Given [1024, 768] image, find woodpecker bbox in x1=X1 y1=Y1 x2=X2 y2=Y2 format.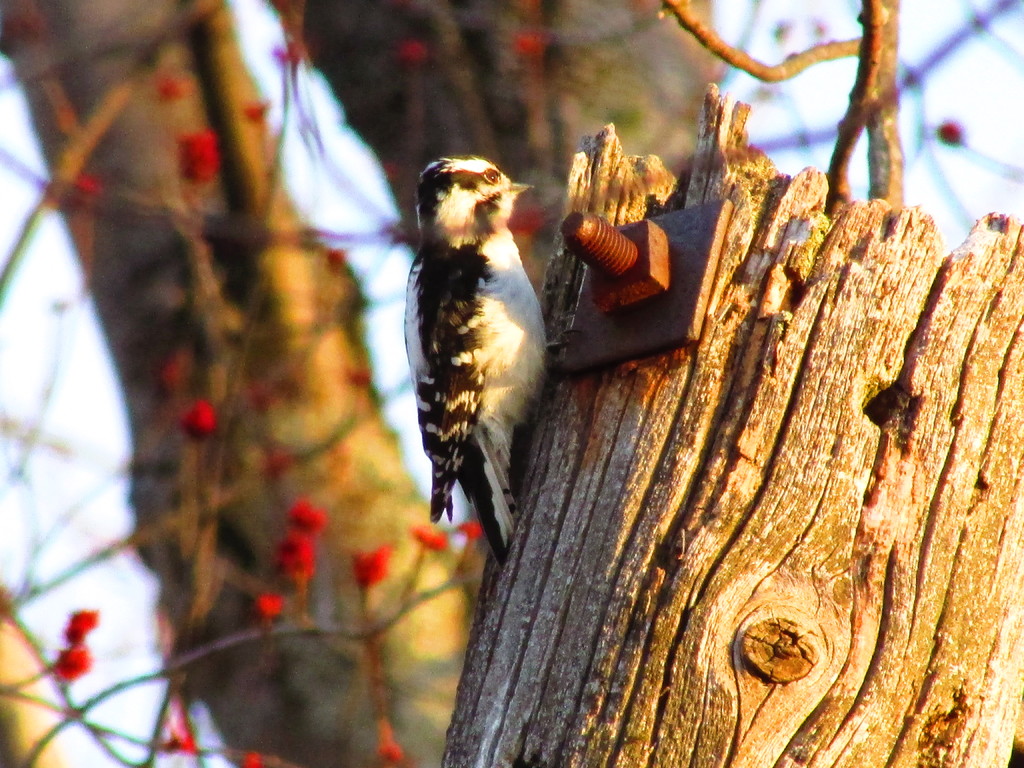
x1=399 y1=154 x2=583 y2=570.
